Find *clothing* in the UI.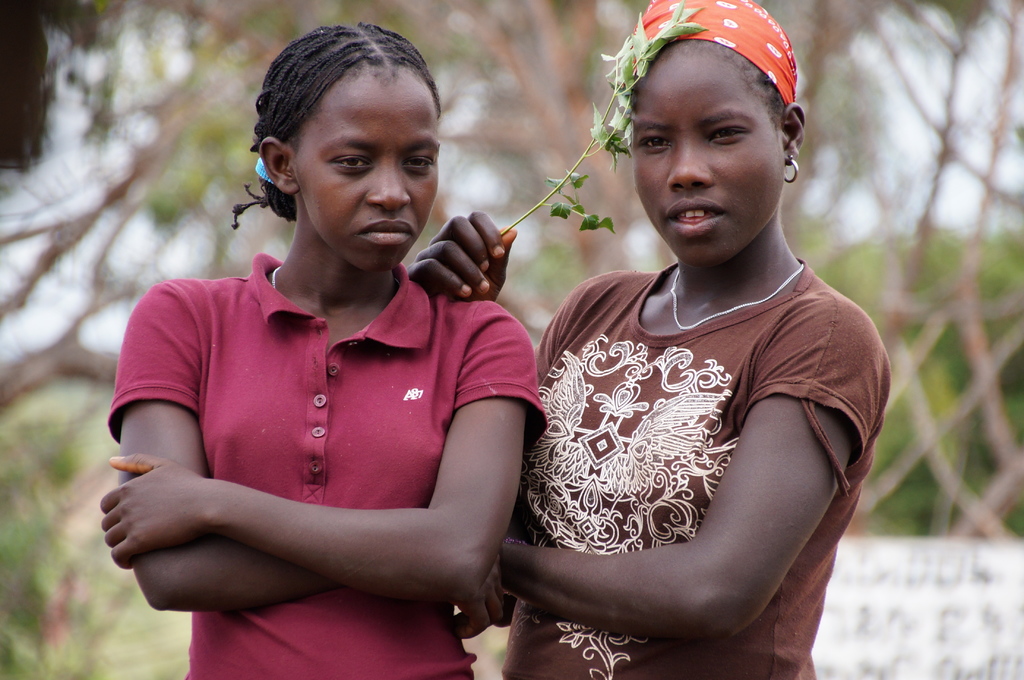
UI element at pyautogui.locateOnScreen(514, 223, 863, 661).
